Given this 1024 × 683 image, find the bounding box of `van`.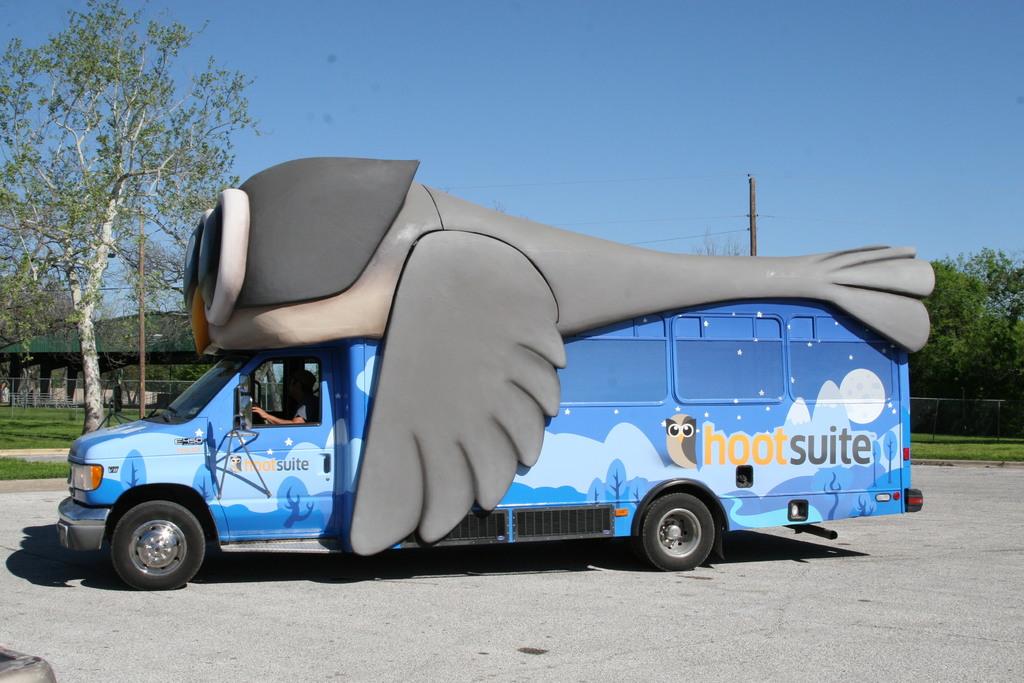
{"x1": 53, "y1": 155, "x2": 939, "y2": 593}.
